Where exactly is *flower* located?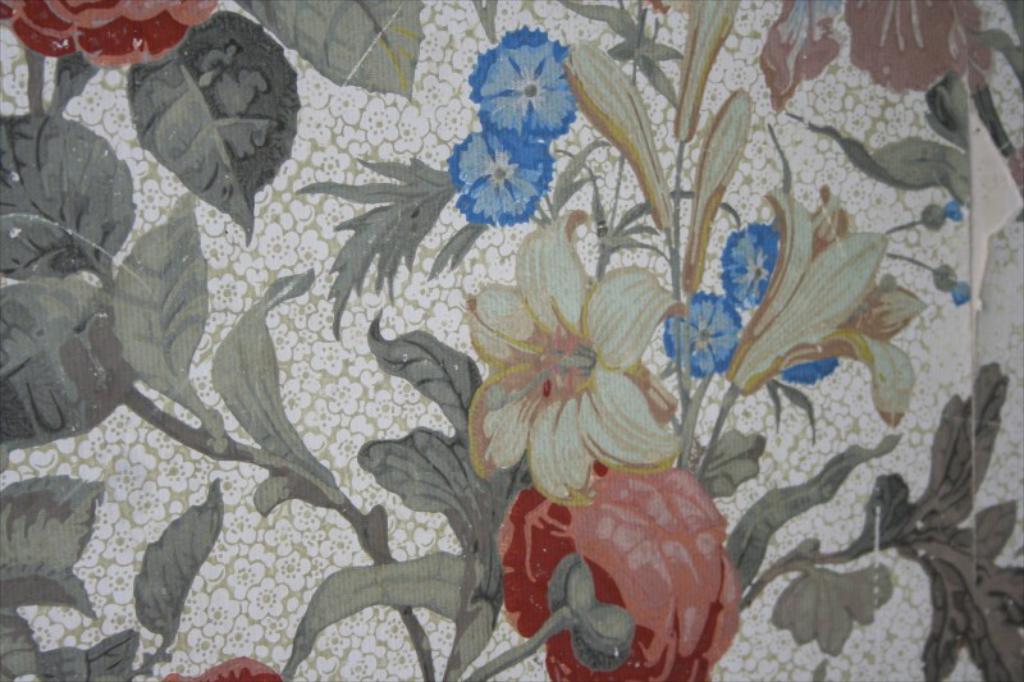
Its bounding box is <box>157,651,284,681</box>.
